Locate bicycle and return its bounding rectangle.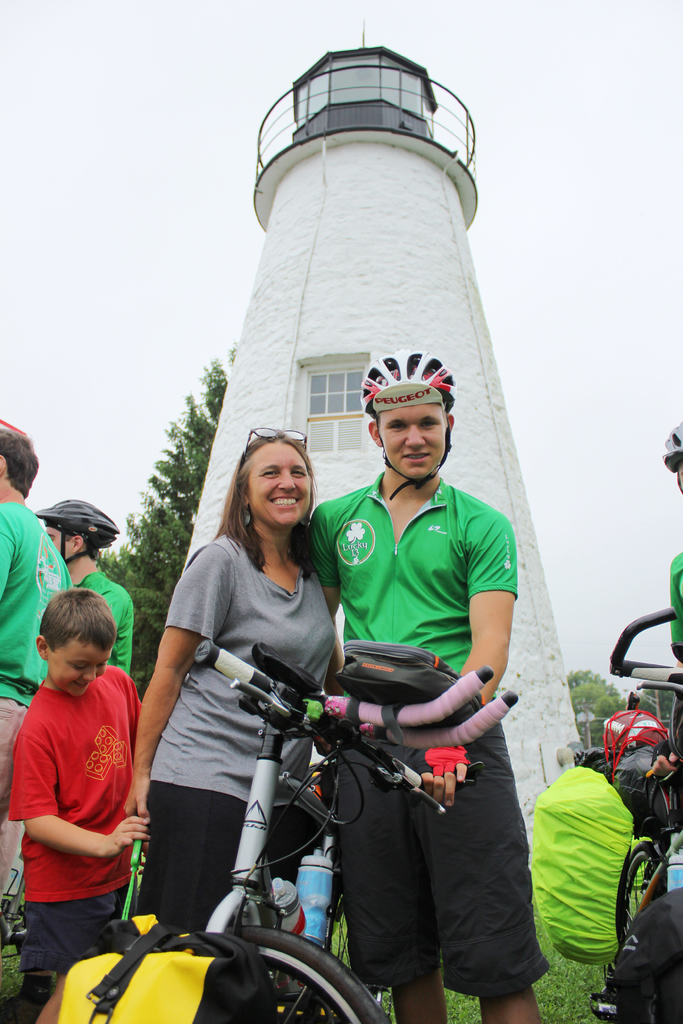
<bbox>145, 657, 475, 1023</bbox>.
